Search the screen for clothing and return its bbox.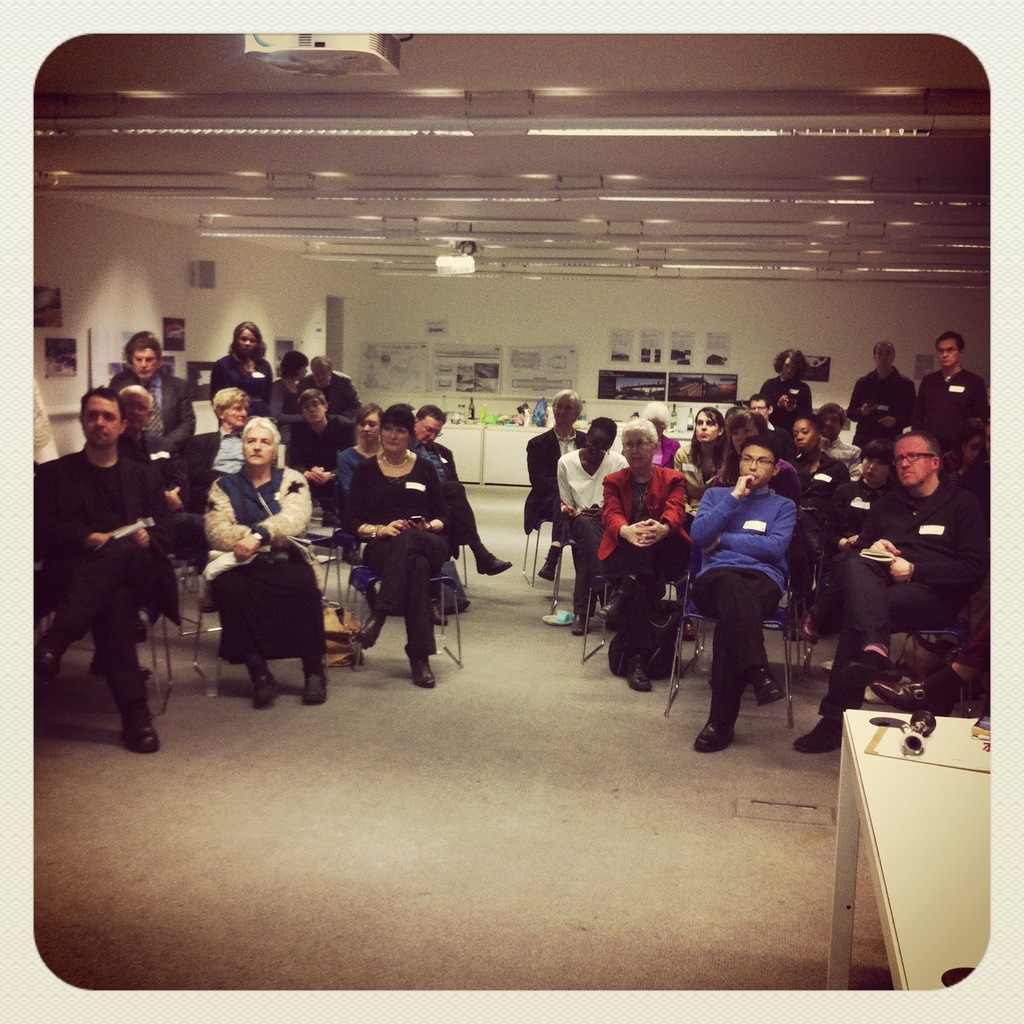
Found: 337,445,368,506.
